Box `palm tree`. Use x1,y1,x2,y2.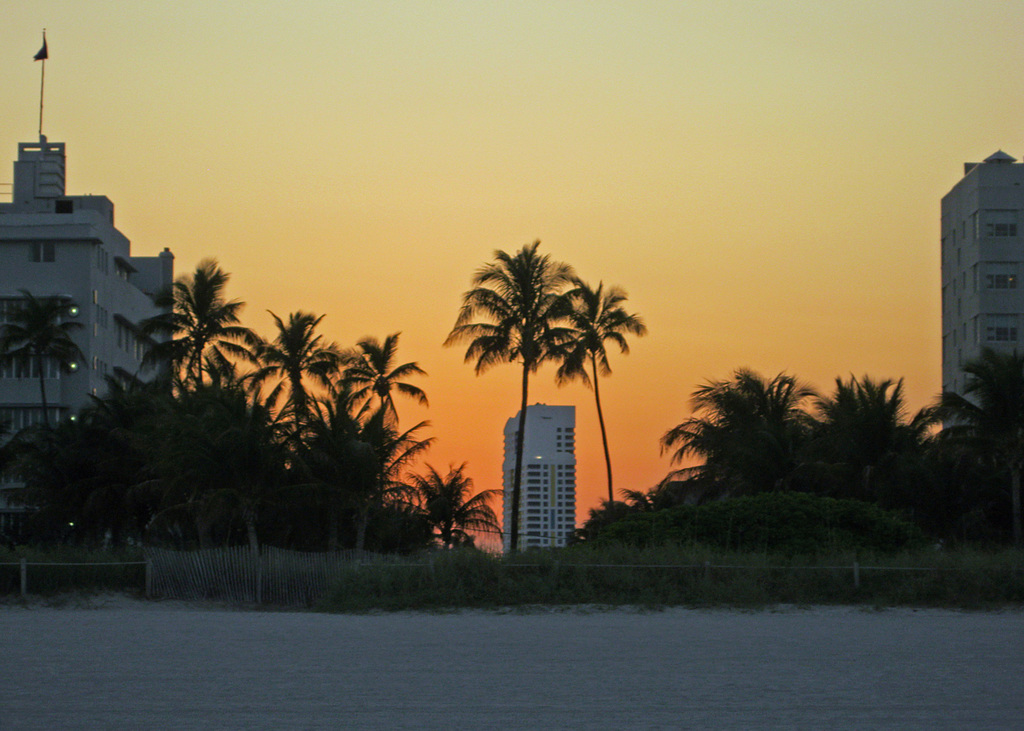
147,248,245,394.
